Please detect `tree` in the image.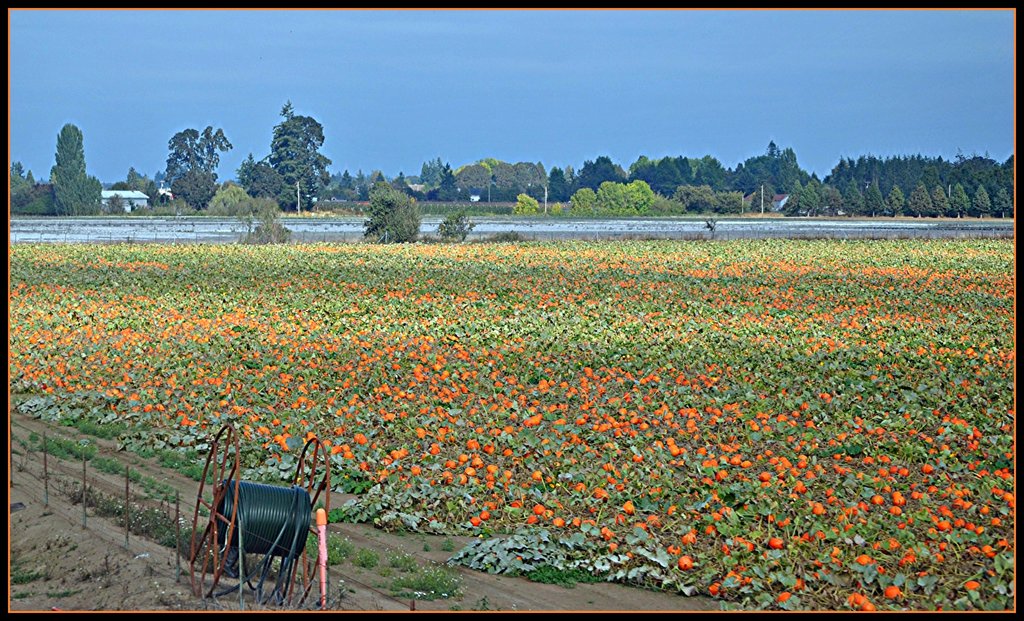
x1=391, y1=170, x2=415, y2=198.
